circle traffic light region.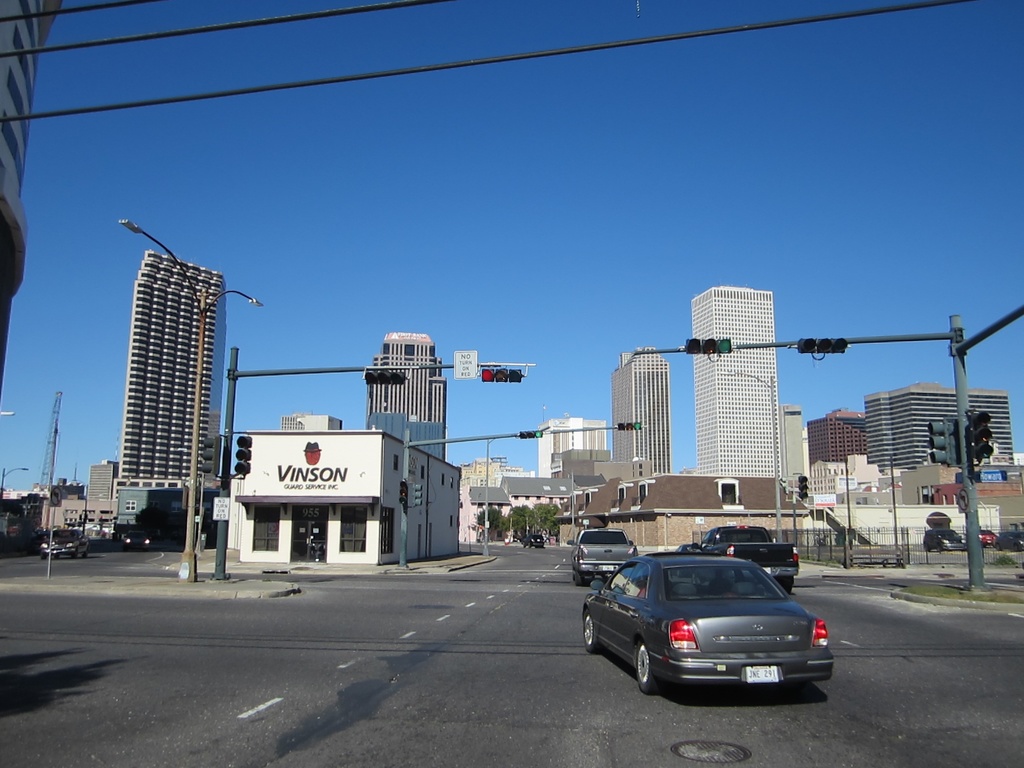
Region: [479, 367, 522, 384].
